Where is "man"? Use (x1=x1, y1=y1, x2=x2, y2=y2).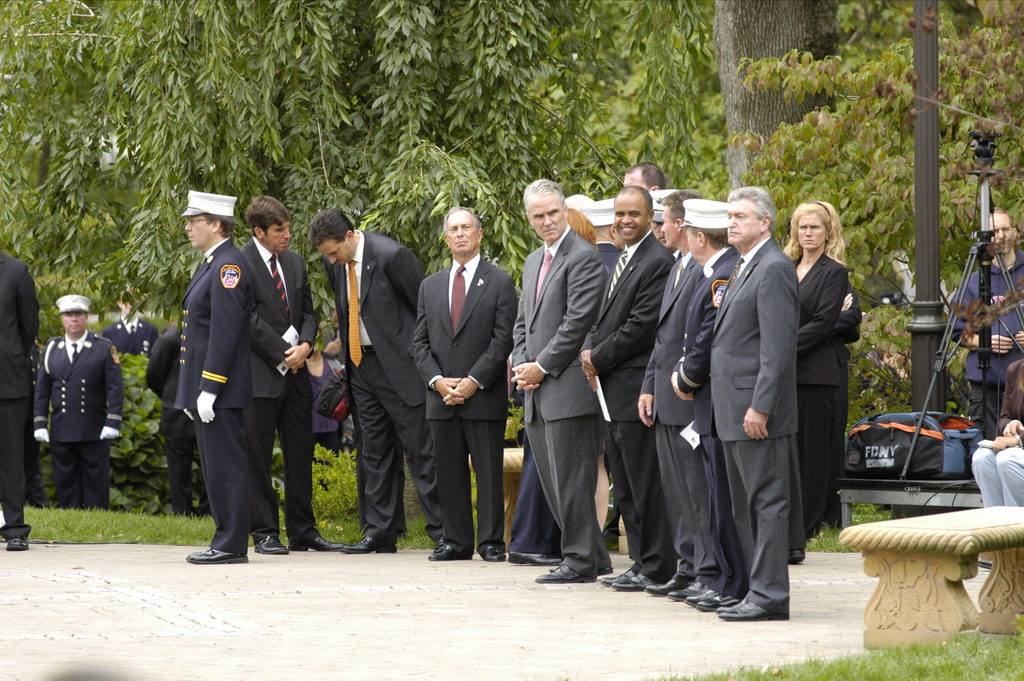
(x1=35, y1=293, x2=120, y2=513).
